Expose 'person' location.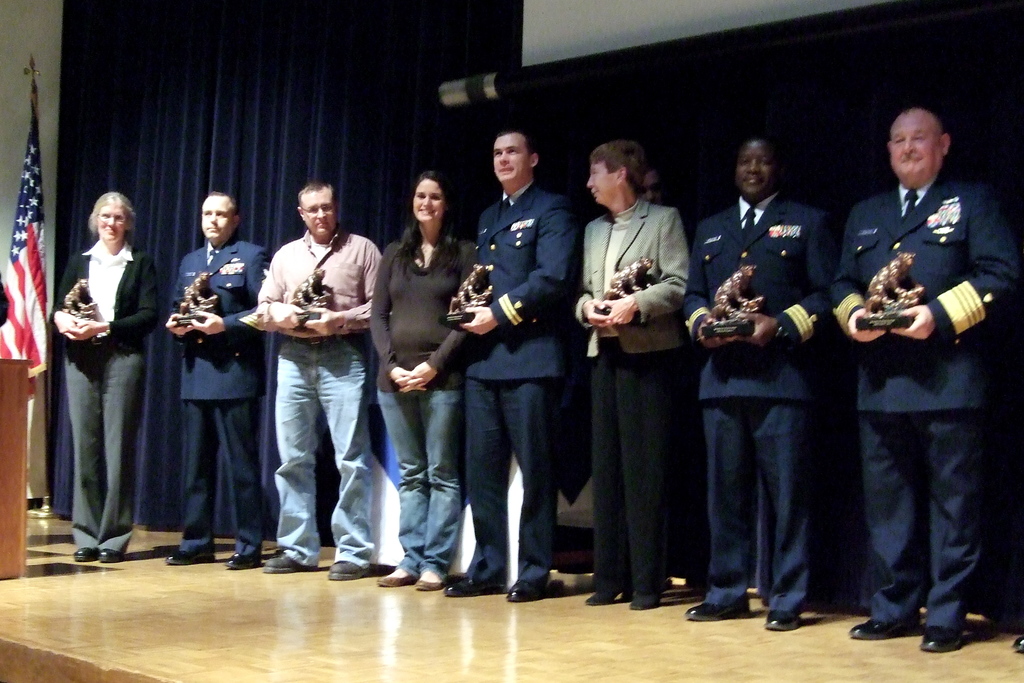
Exposed at locate(367, 170, 472, 589).
